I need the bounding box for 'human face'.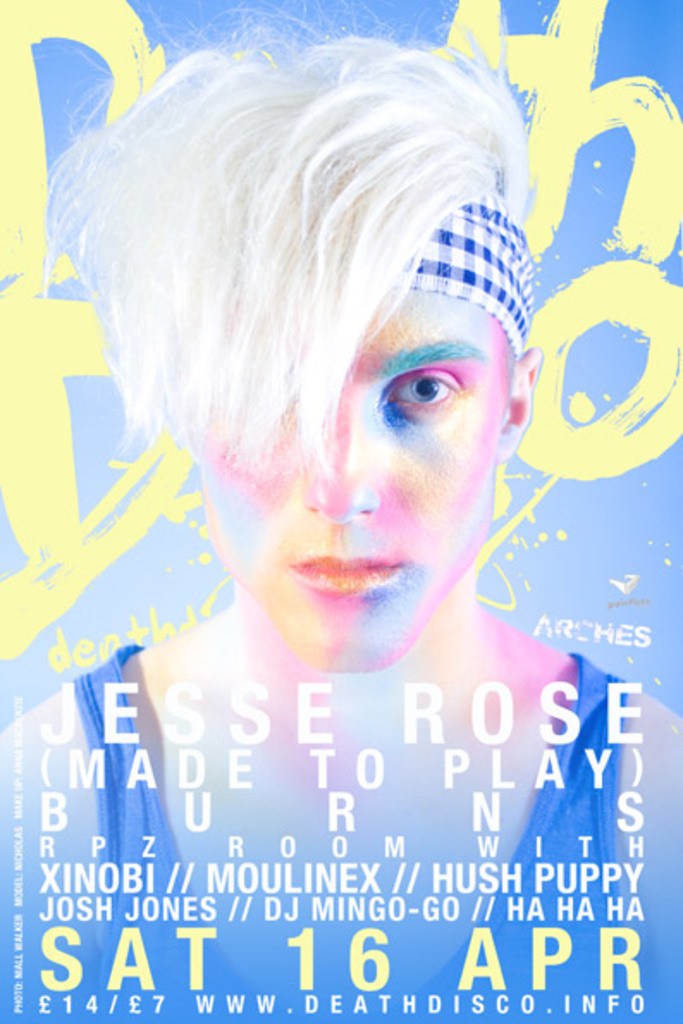
Here it is: bbox(194, 284, 499, 678).
